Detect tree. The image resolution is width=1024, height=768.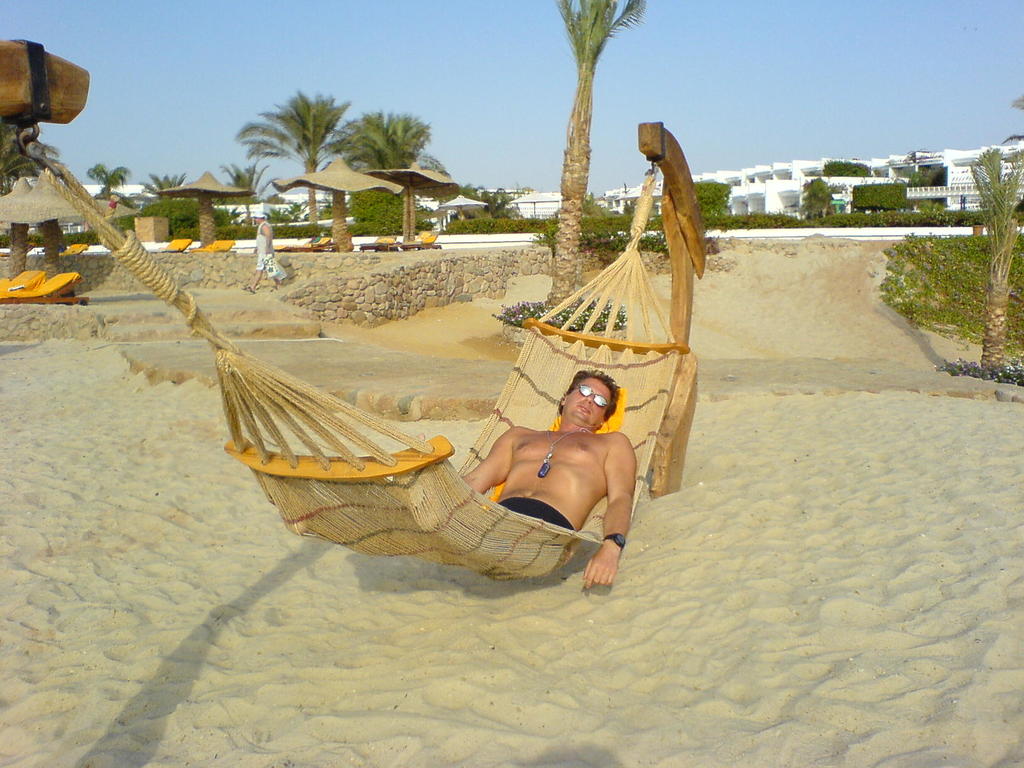
<box>138,161,193,246</box>.
